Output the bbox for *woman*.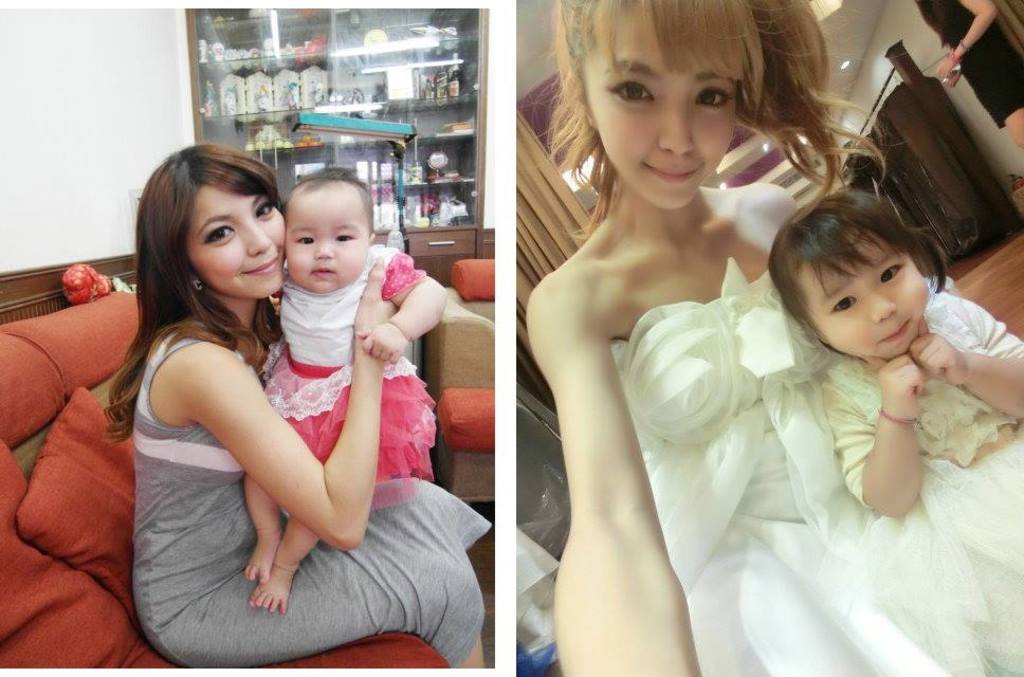
box=[116, 154, 422, 654].
